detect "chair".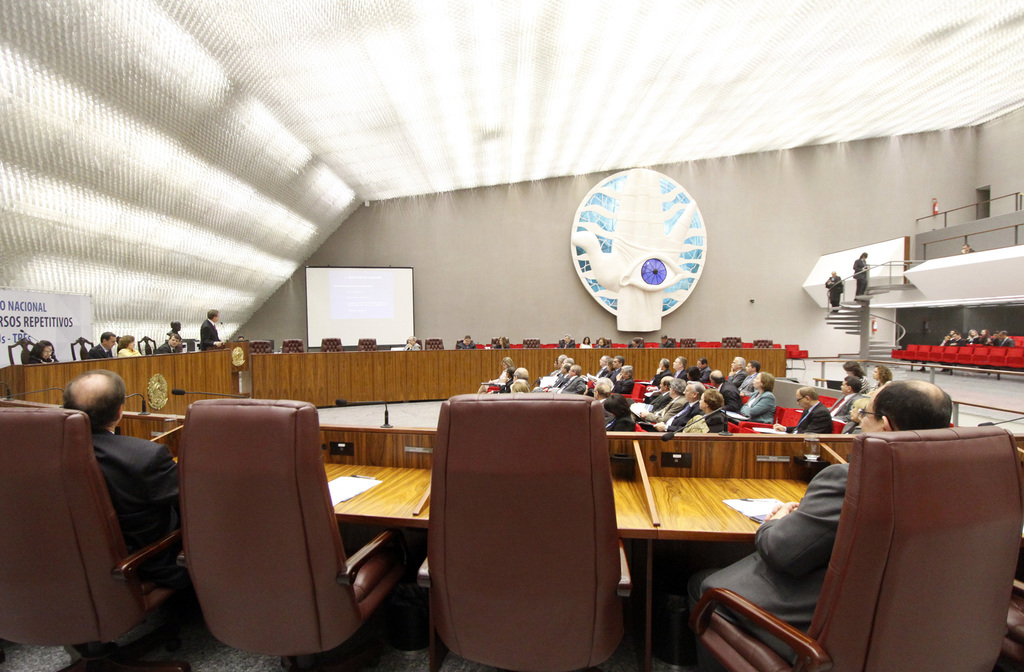
Detected at x1=181 y1=406 x2=402 y2=671.
